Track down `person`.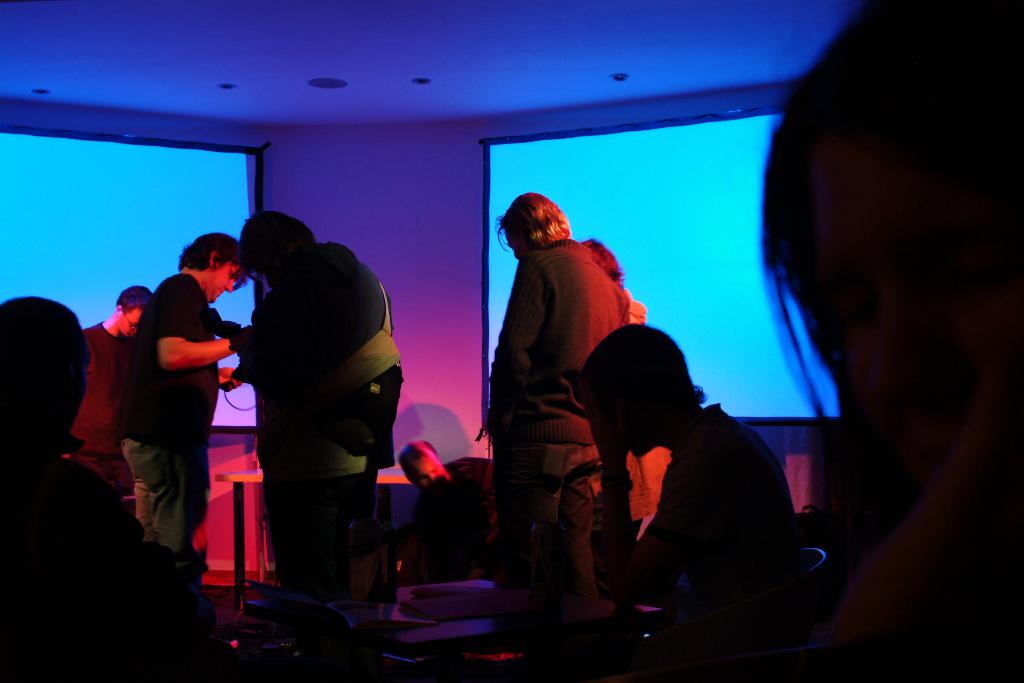
Tracked to left=0, top=293, right=235, bottom=682.
